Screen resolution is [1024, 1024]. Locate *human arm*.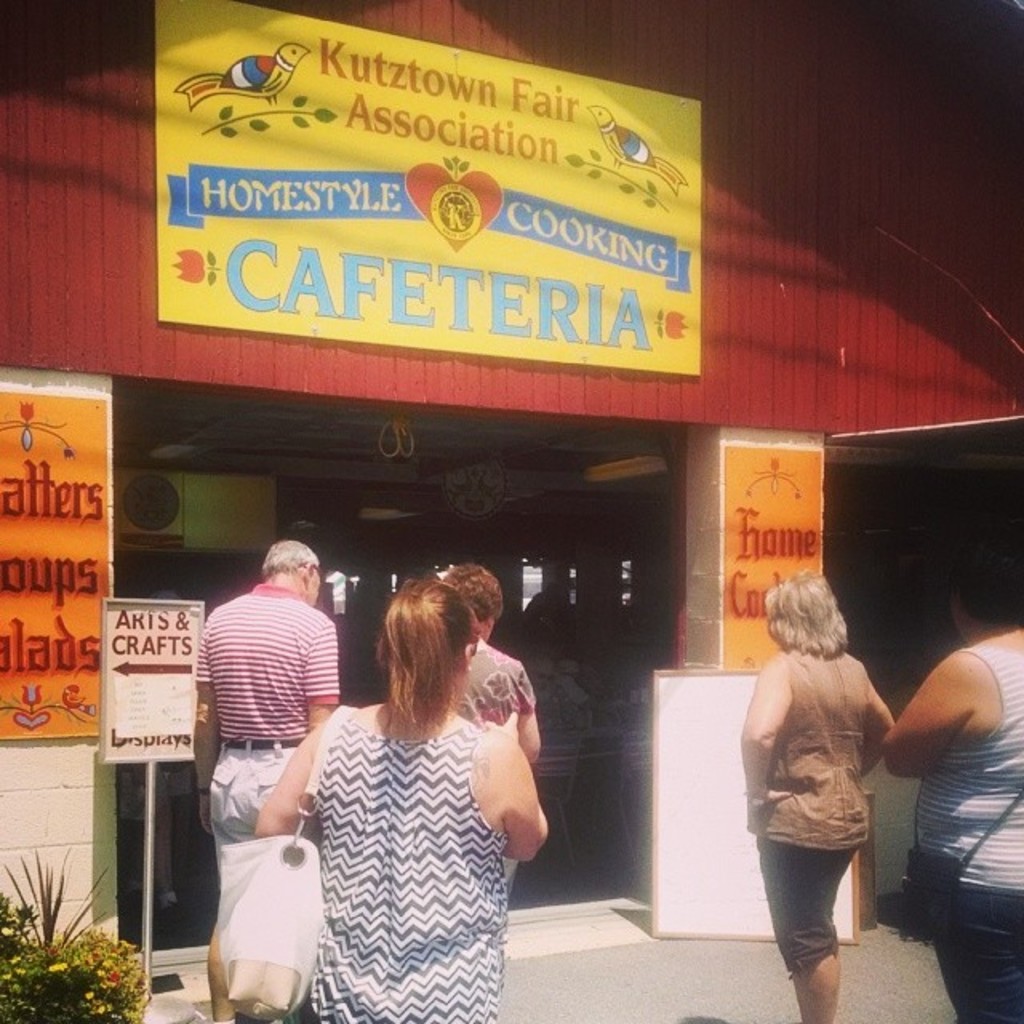
<region>731, 650, 798, 811</region>.
